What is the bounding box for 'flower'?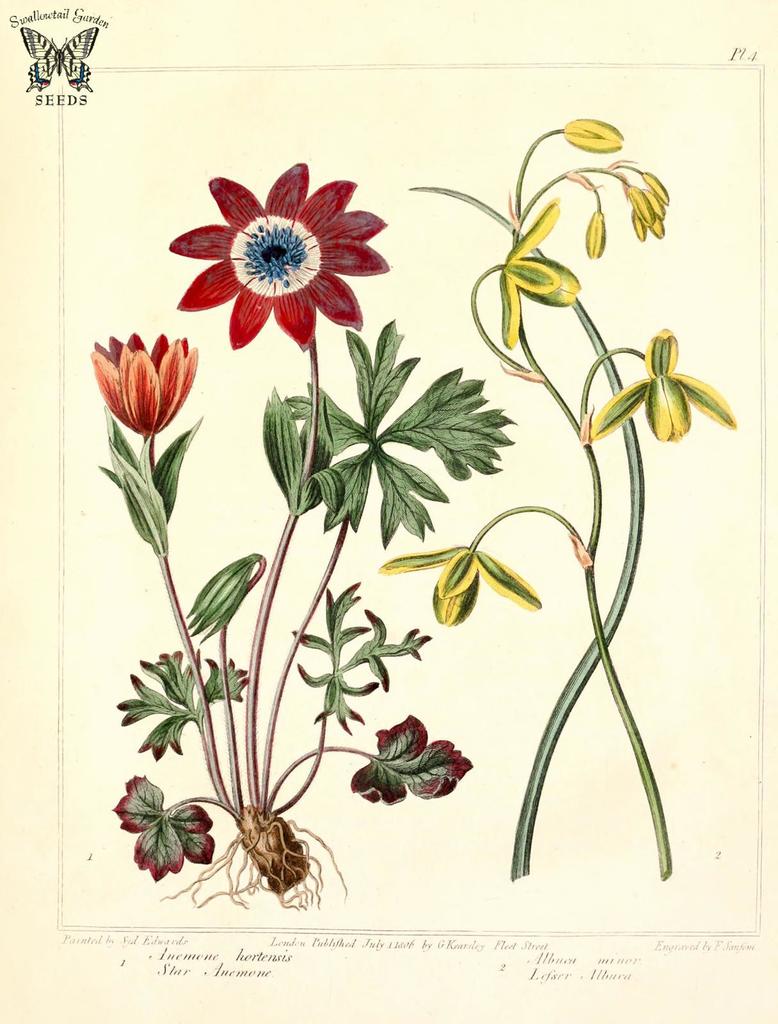
591, 323, 738, 442.
